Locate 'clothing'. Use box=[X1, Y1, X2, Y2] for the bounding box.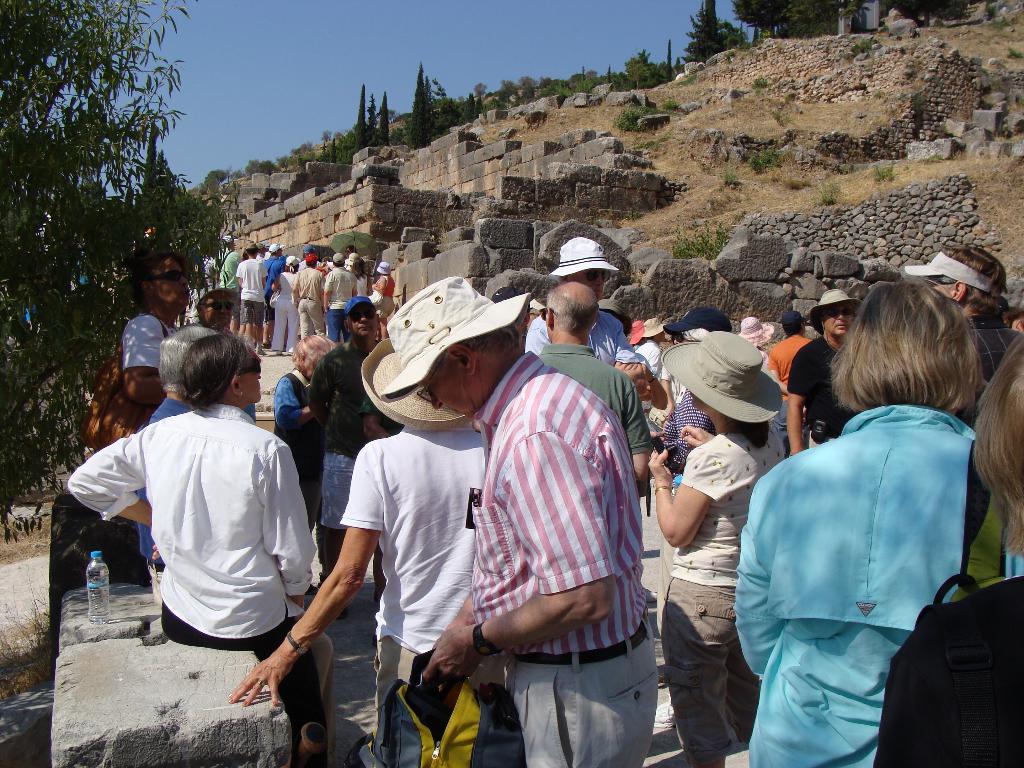
box=[278, 365, 324, 511].
